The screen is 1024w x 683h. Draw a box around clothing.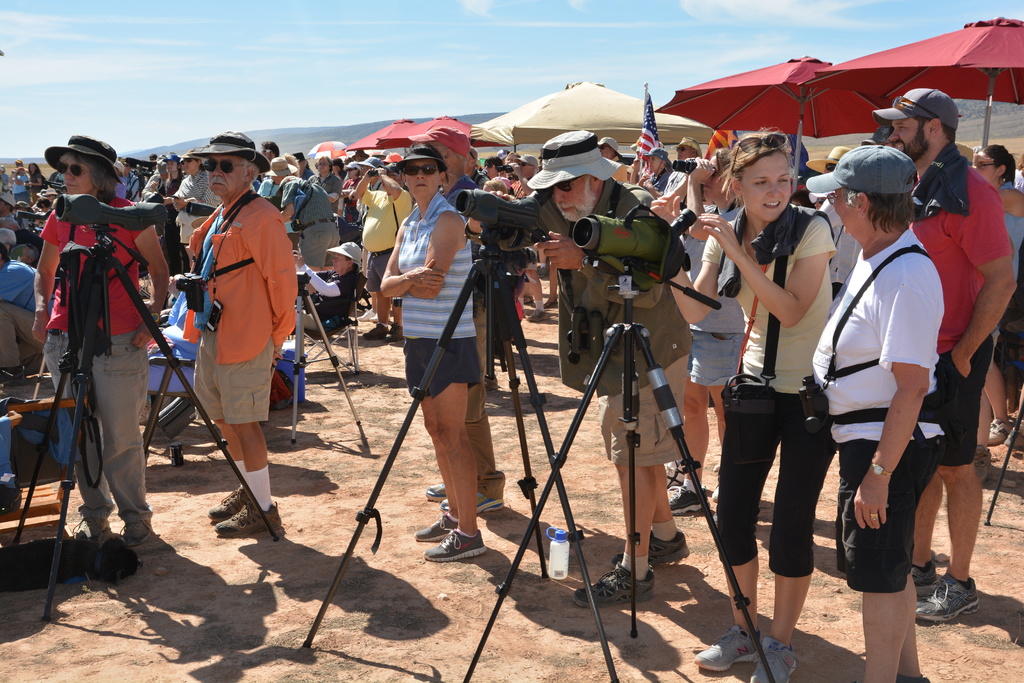
pyautogui.locateOnScreen(460, 191, 684, 493).
